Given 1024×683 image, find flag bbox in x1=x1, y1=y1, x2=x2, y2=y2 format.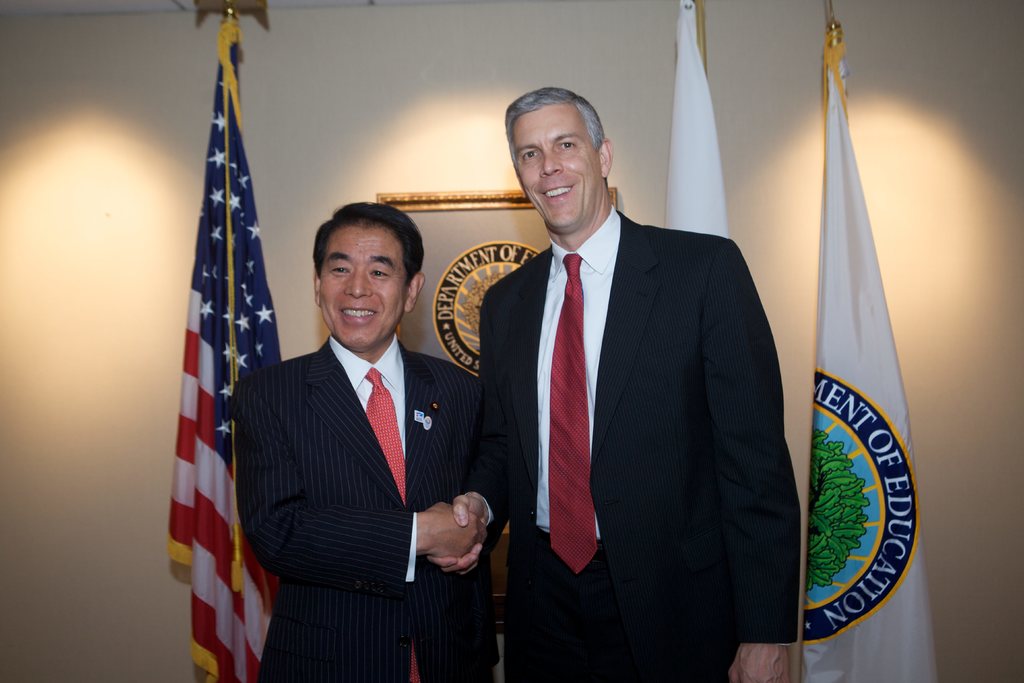
x1=166, y1=21, x2=284, y2=682.
